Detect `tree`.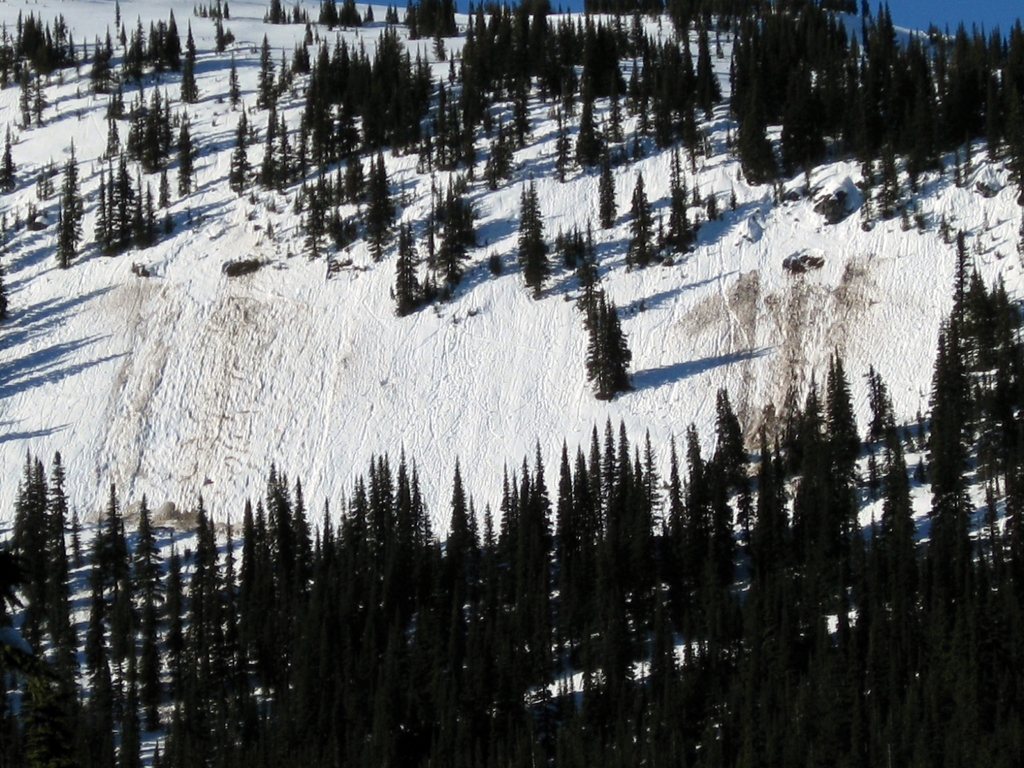
Detected at crop(214, 108, 265, 193).
